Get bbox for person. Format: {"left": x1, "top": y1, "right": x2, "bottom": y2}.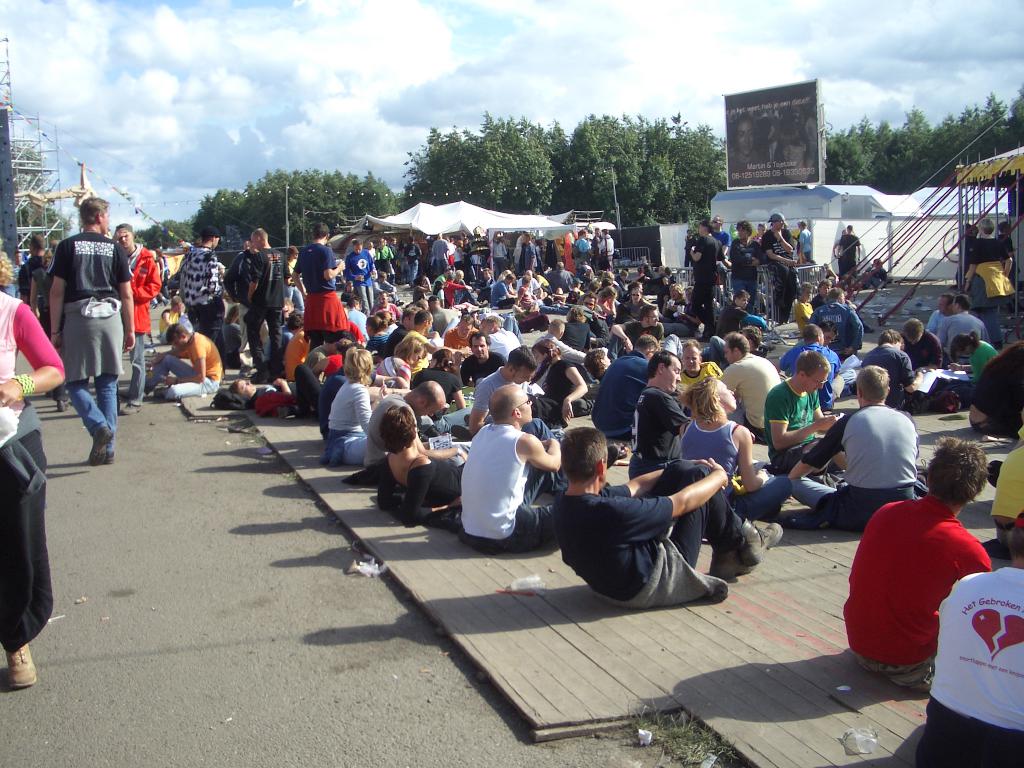
{"left": 689, "top": 205, "right": 730, "bottom": 340}.
